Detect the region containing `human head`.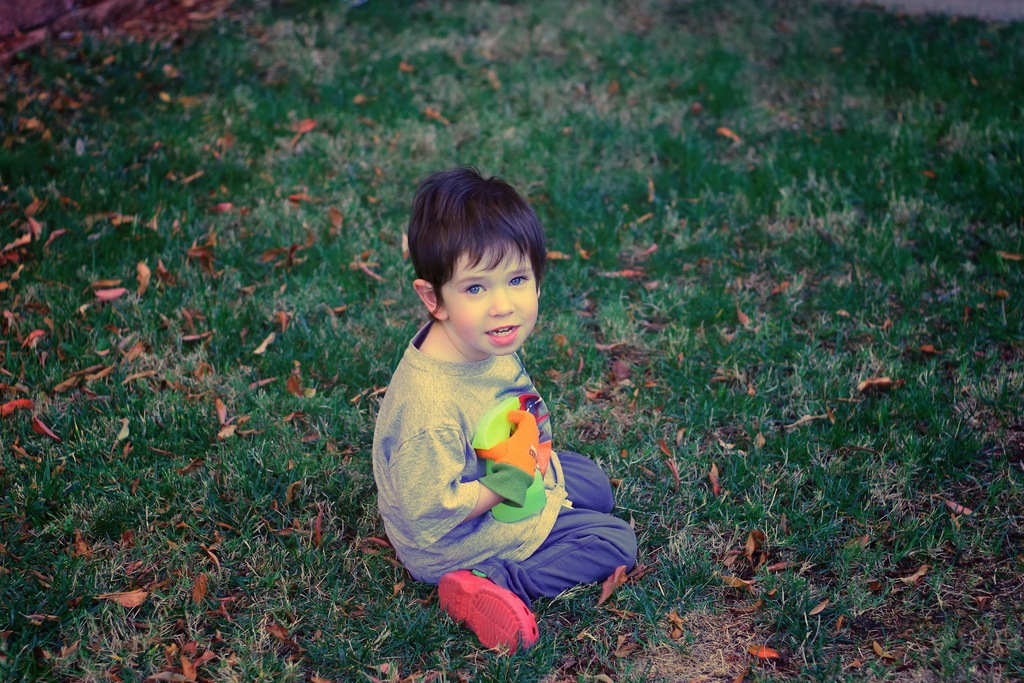
x1=398, y1=164, x2=554, y2=359.
